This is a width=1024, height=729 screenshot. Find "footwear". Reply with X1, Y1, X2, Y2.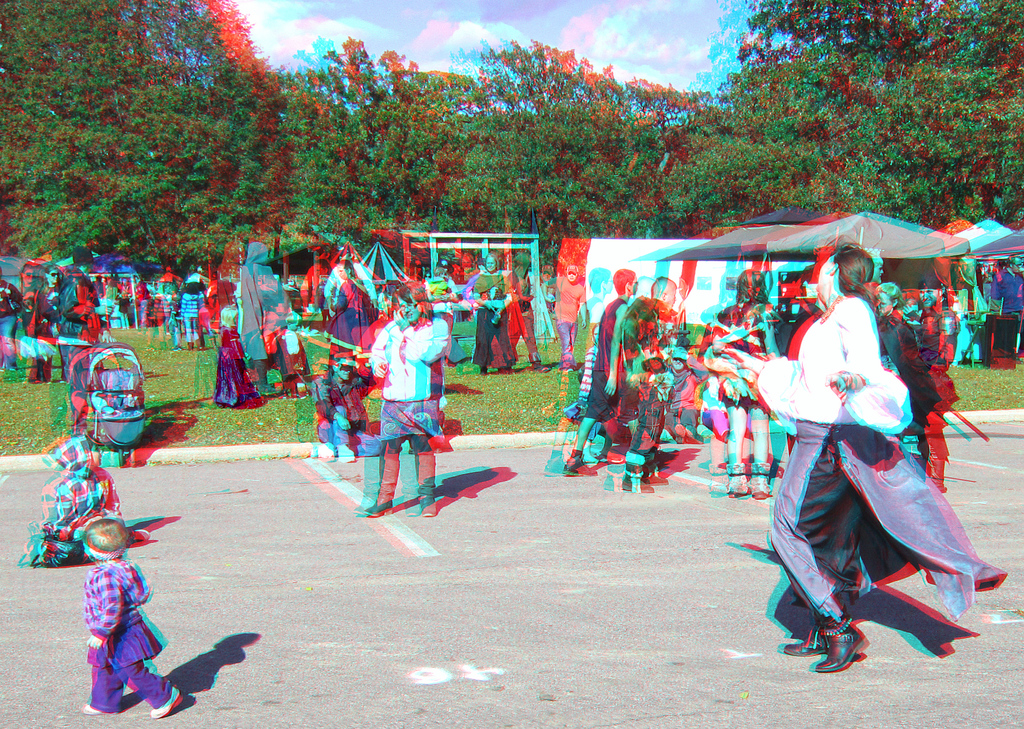
85, 703, 111, 714.
